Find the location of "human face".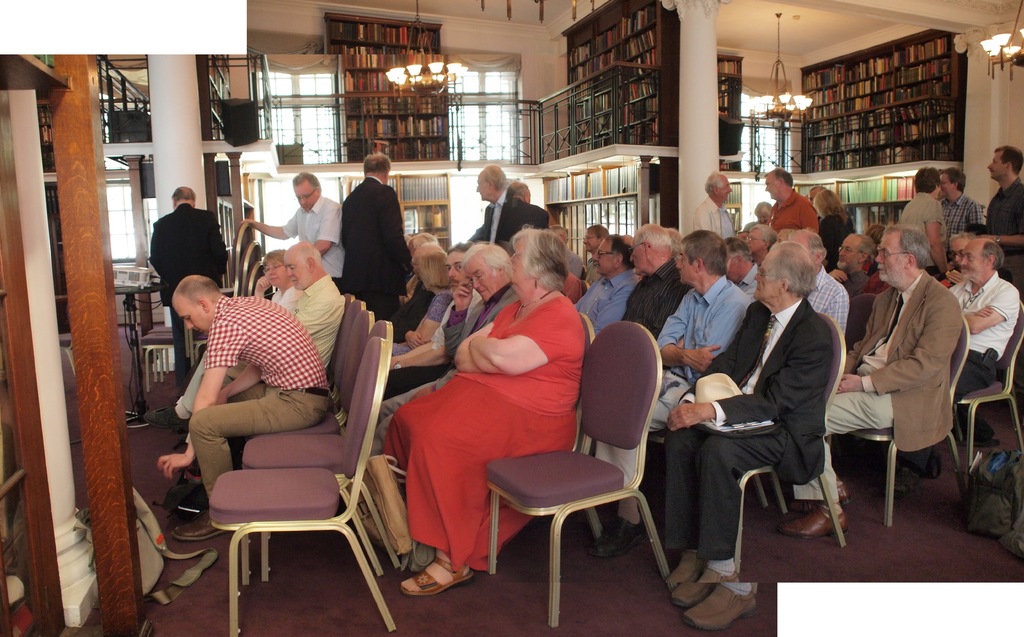
Location: (x1=296, y1=186, x2=318, y2=212).
